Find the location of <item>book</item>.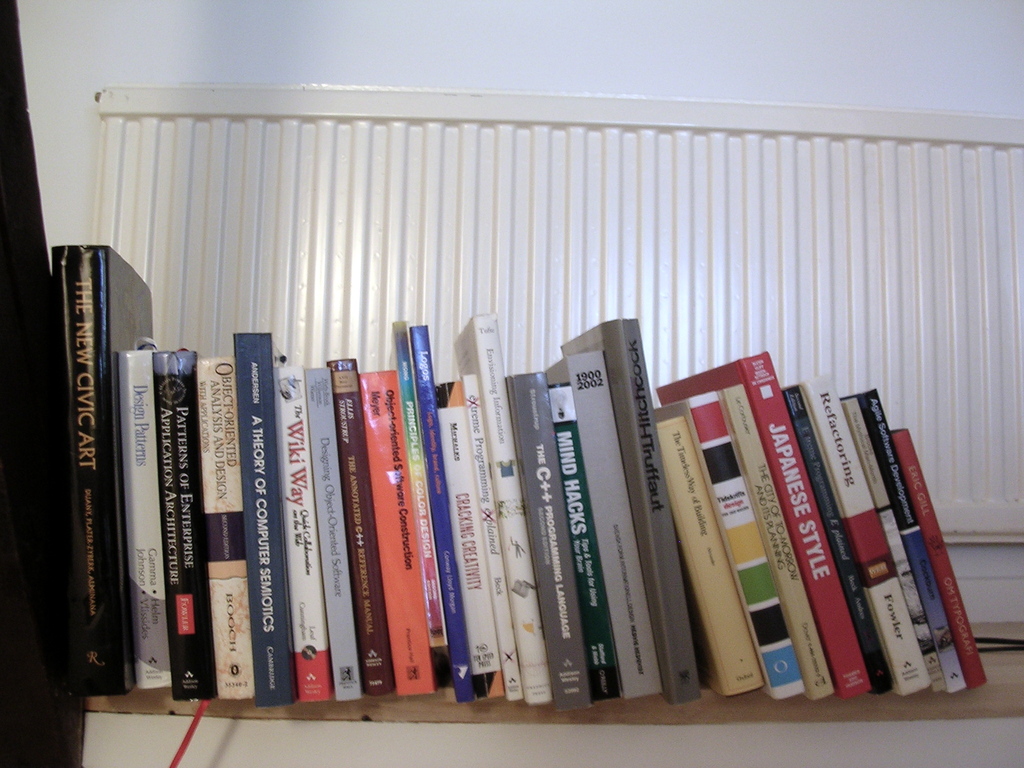
Location: <box>323,355,395,694</box>.
